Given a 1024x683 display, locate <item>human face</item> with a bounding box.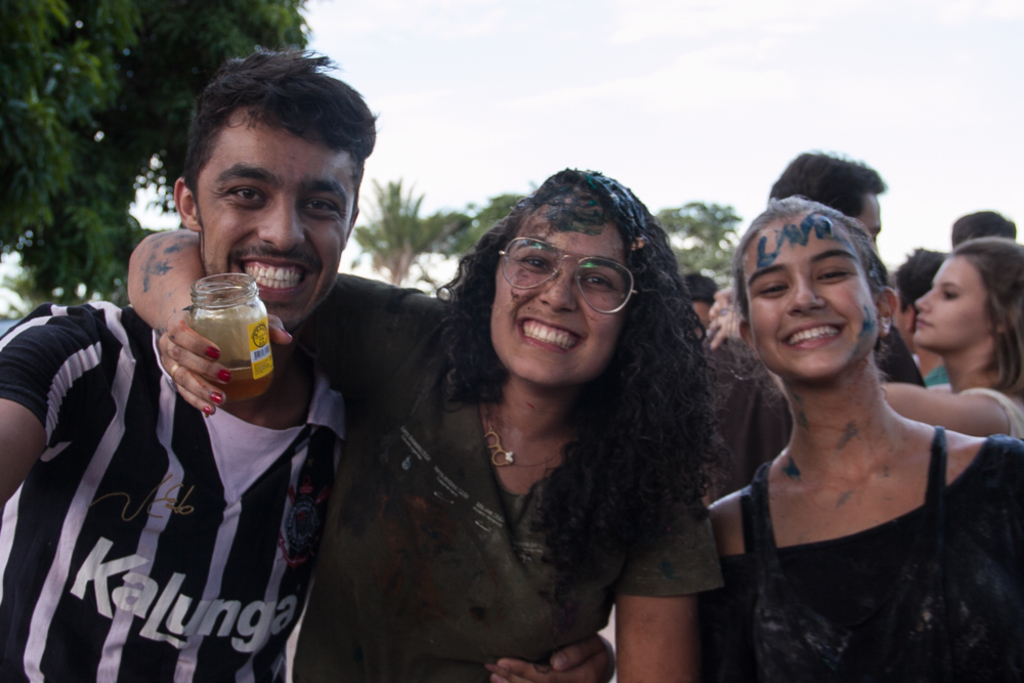
Located: <region>490, 204, 639, 384</region>.
